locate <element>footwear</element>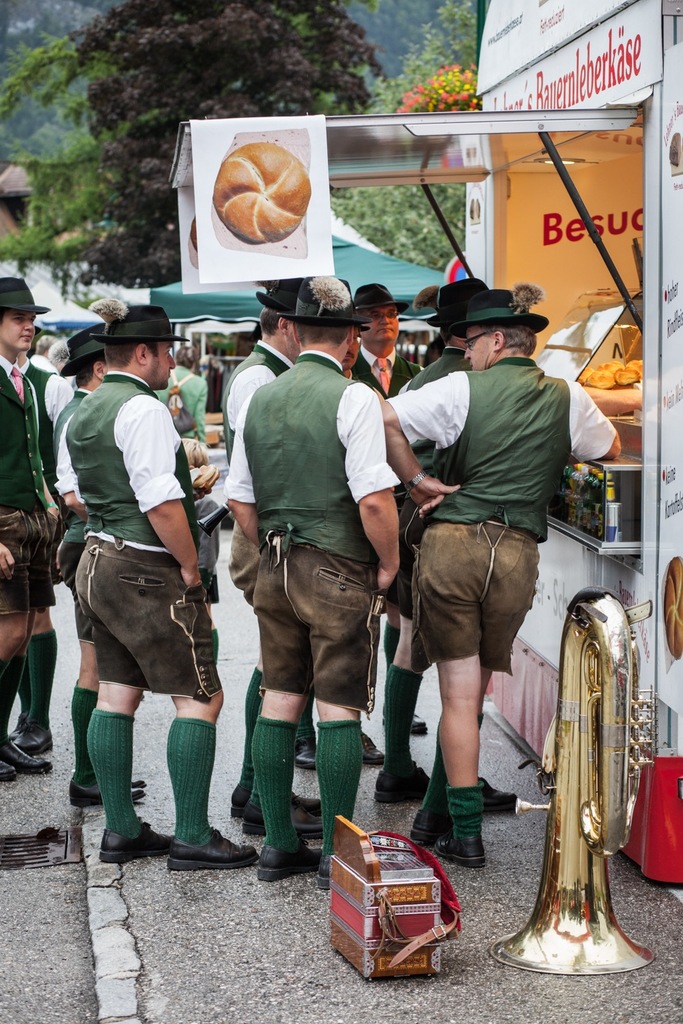
x1=258 y1=841 x2=323 y2=883
